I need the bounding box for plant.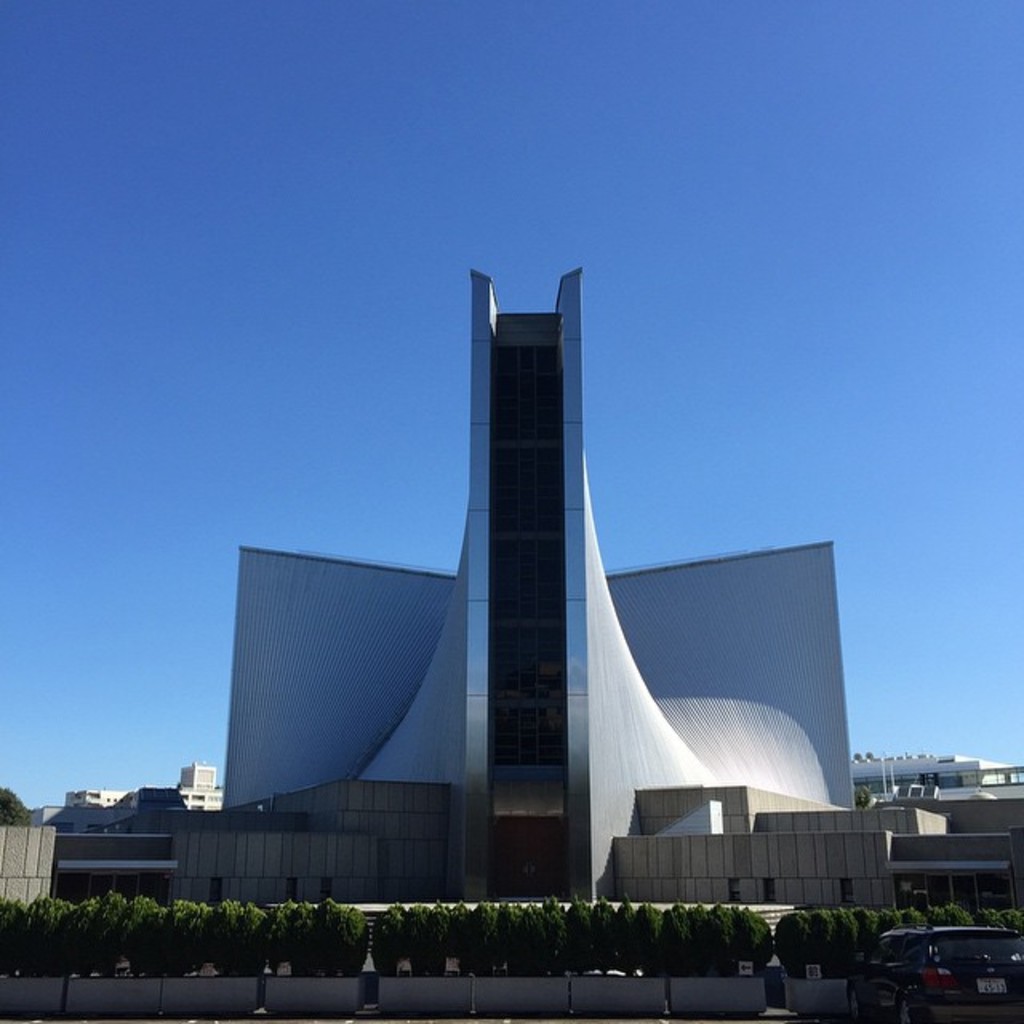
Here it is: [x1=293, y1=902, x2=370, y2=982].
